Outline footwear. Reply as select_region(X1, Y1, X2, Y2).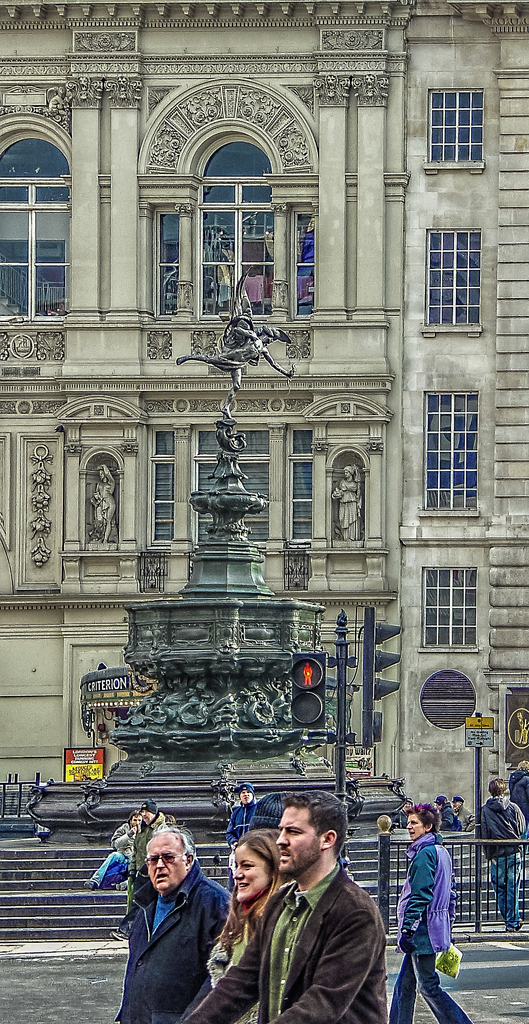
select_region(107, 930, 123, 942).
